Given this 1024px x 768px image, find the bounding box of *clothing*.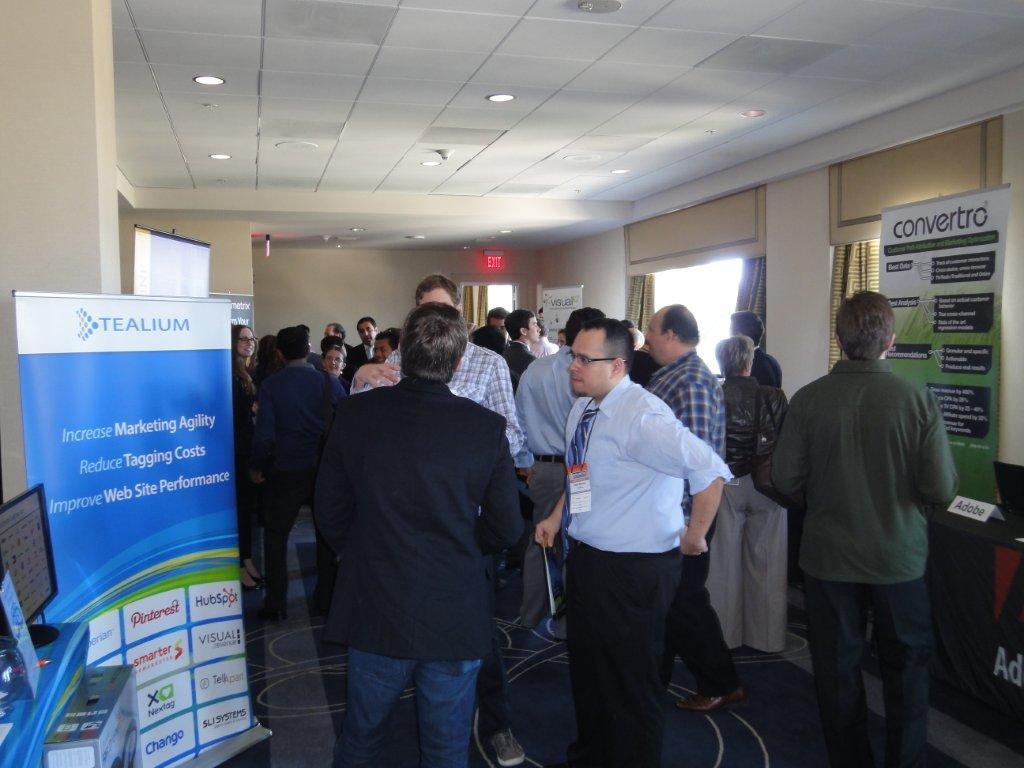
box(437, 336, 521, 489).
